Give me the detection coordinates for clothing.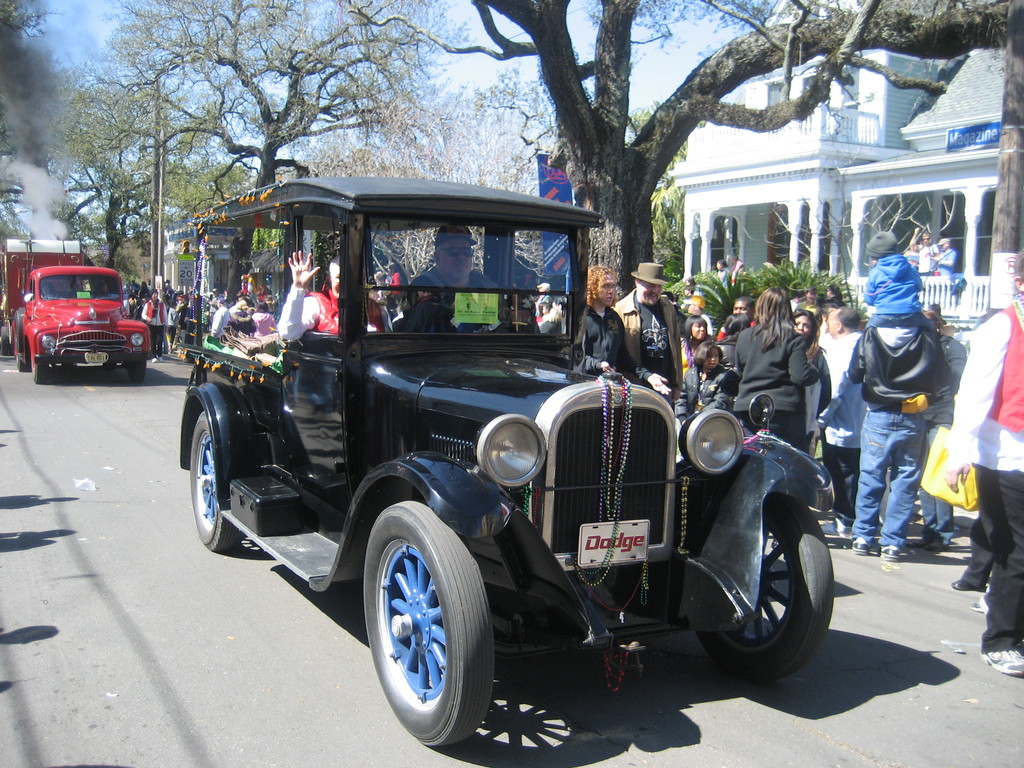
locate(930, 248, 956, 276).
